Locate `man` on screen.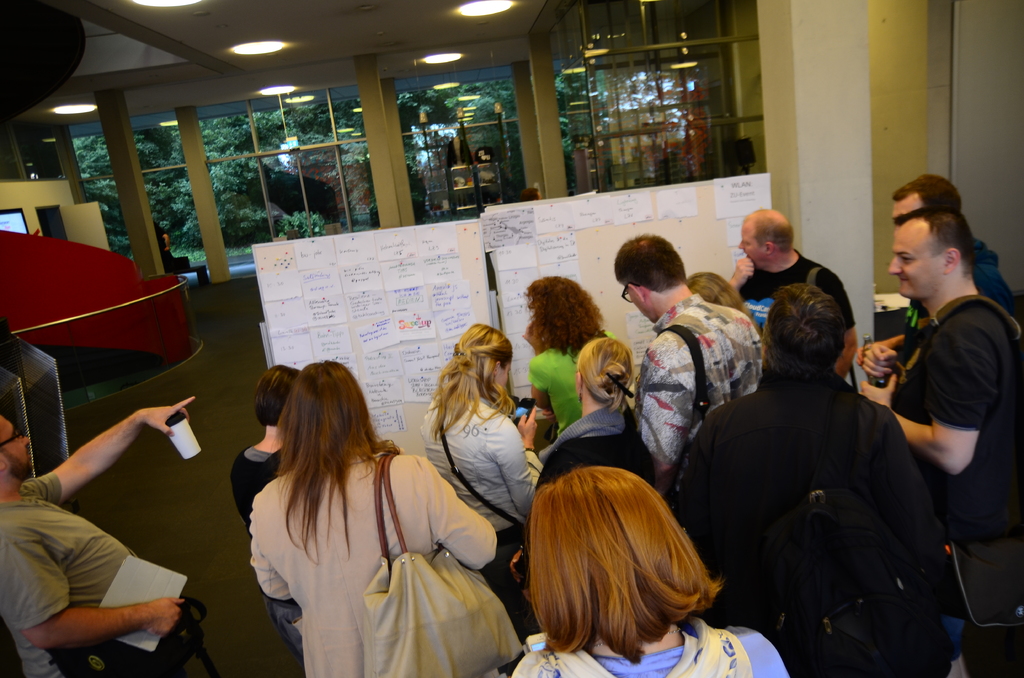
On screen at (152,223,179,270).
